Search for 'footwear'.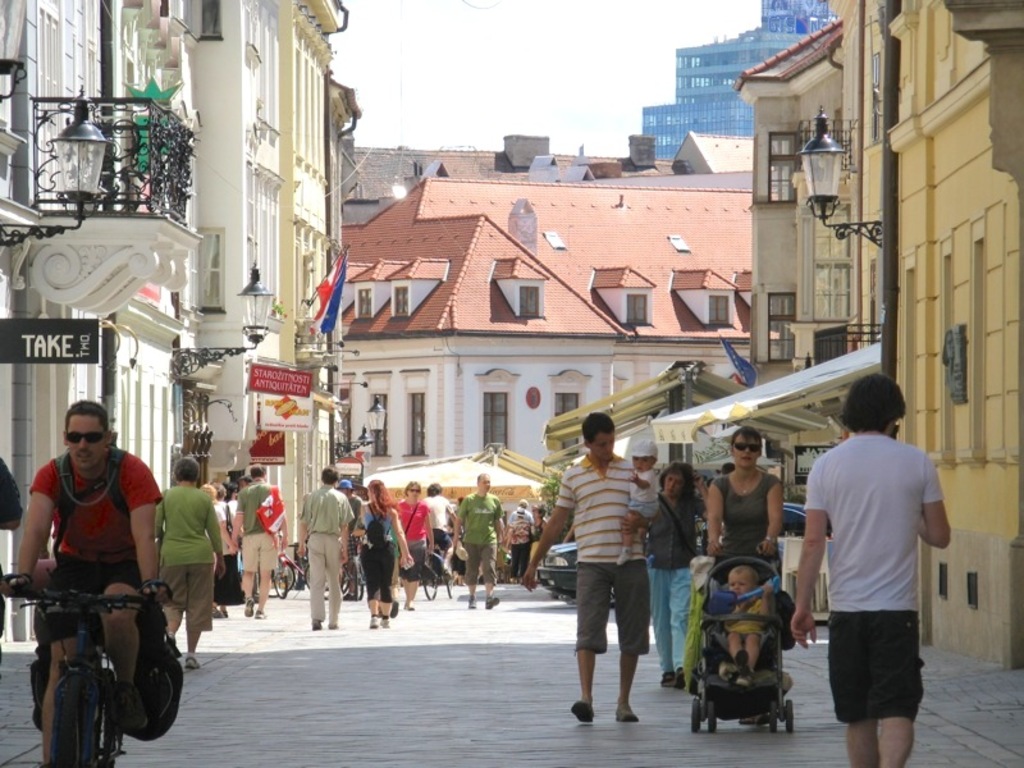
Found at 378/618/389/631.
